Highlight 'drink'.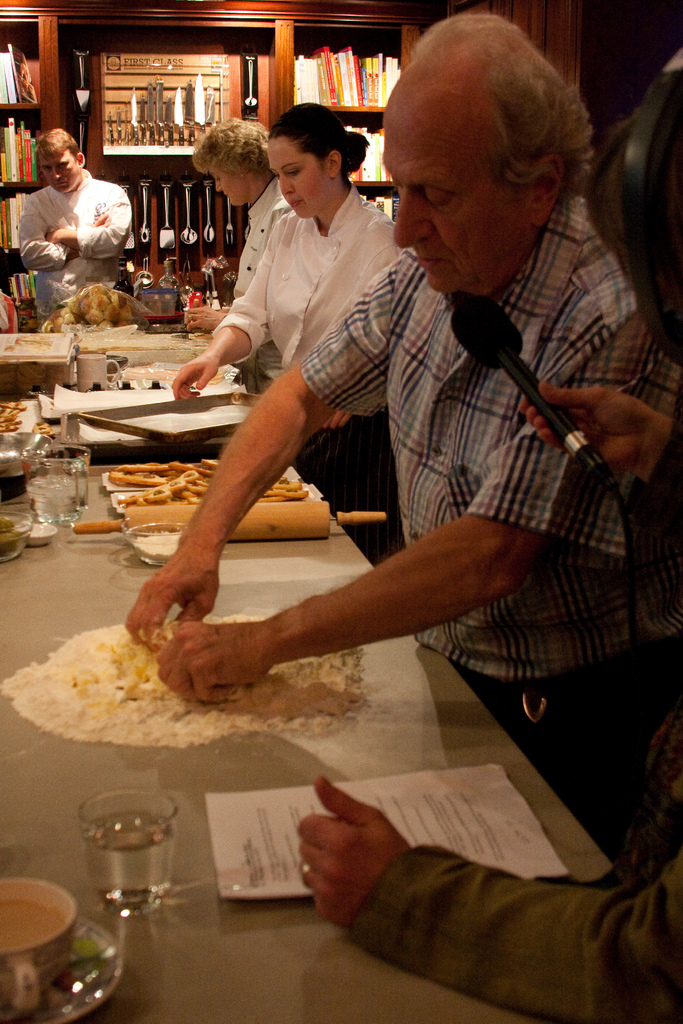
Highlighted region: region(64, 806, 183, 888).
